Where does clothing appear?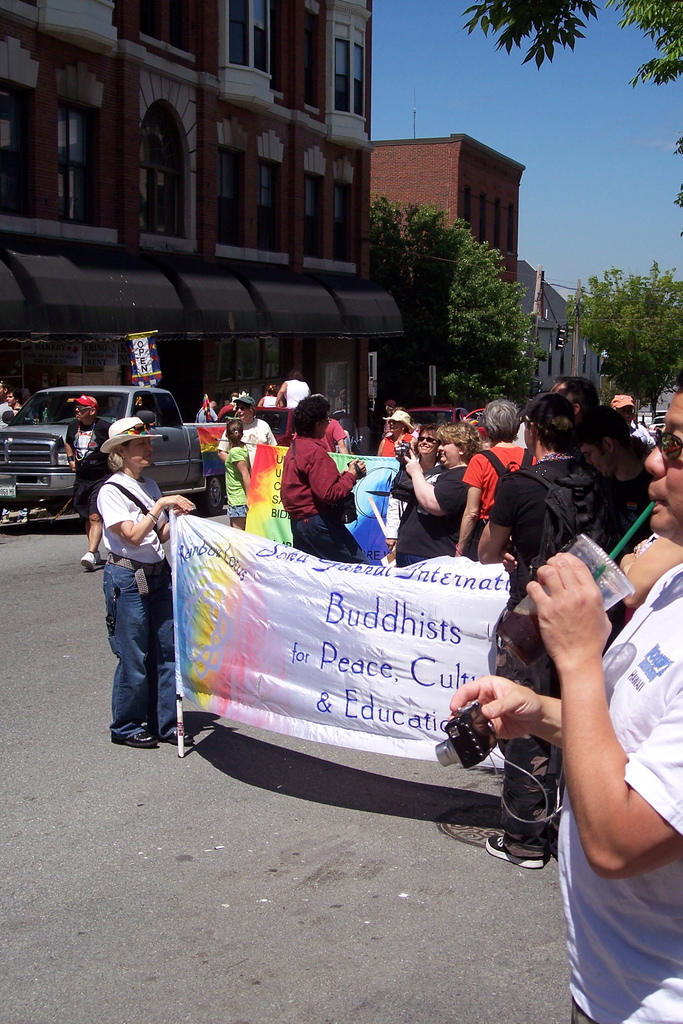
Appears at detection(275, 414, 358, 538).
